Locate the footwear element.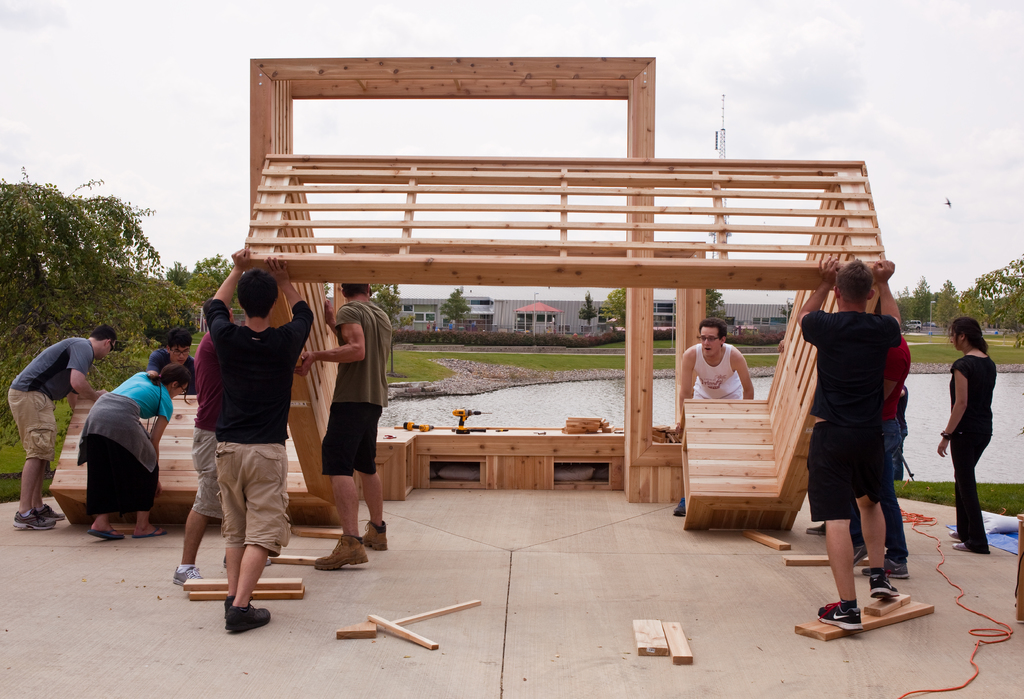
Element bbox: region(816, 601, 862, 631).
